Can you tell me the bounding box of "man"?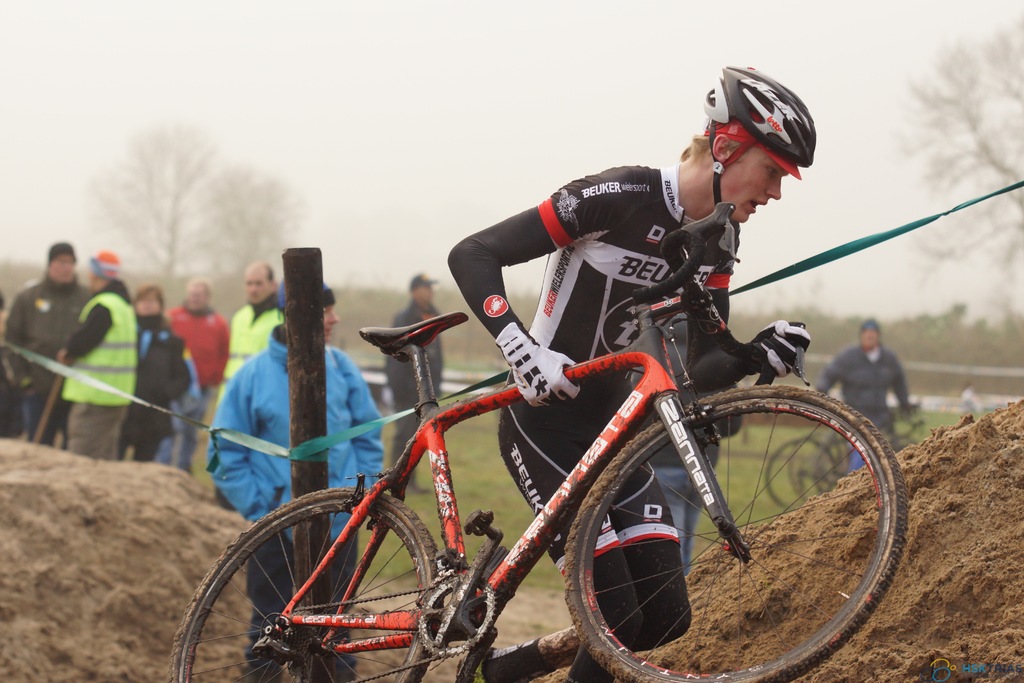
56/248/136/460.
